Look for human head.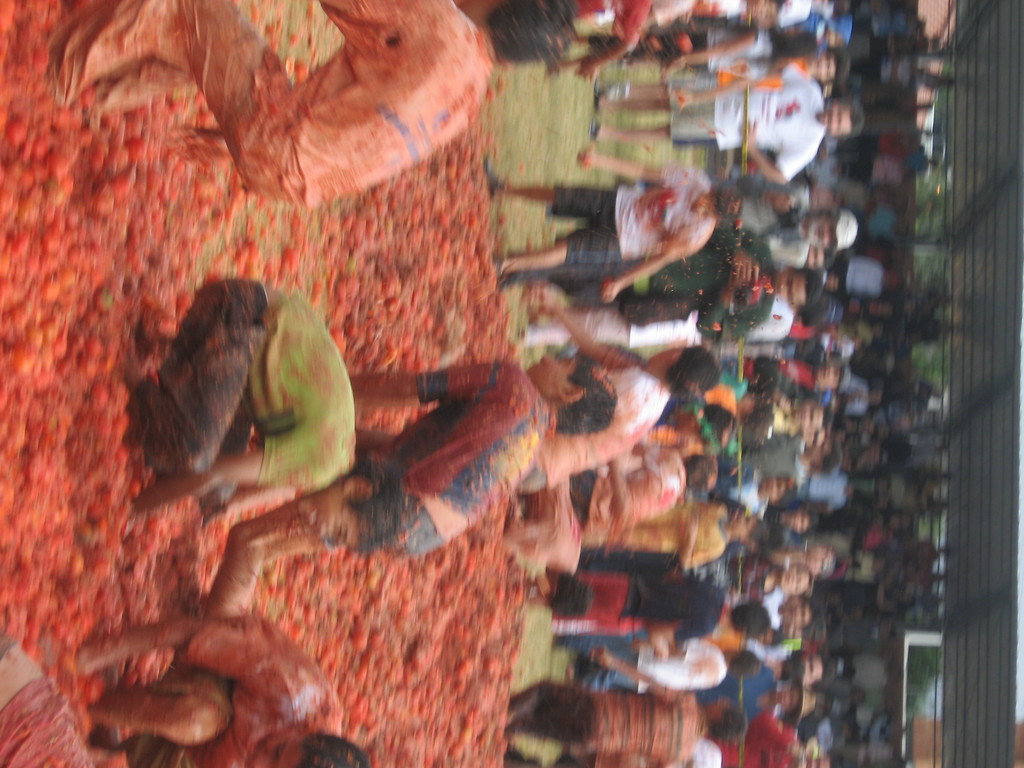
Found: x1=552, y1=576, x2=595, y2=622.
